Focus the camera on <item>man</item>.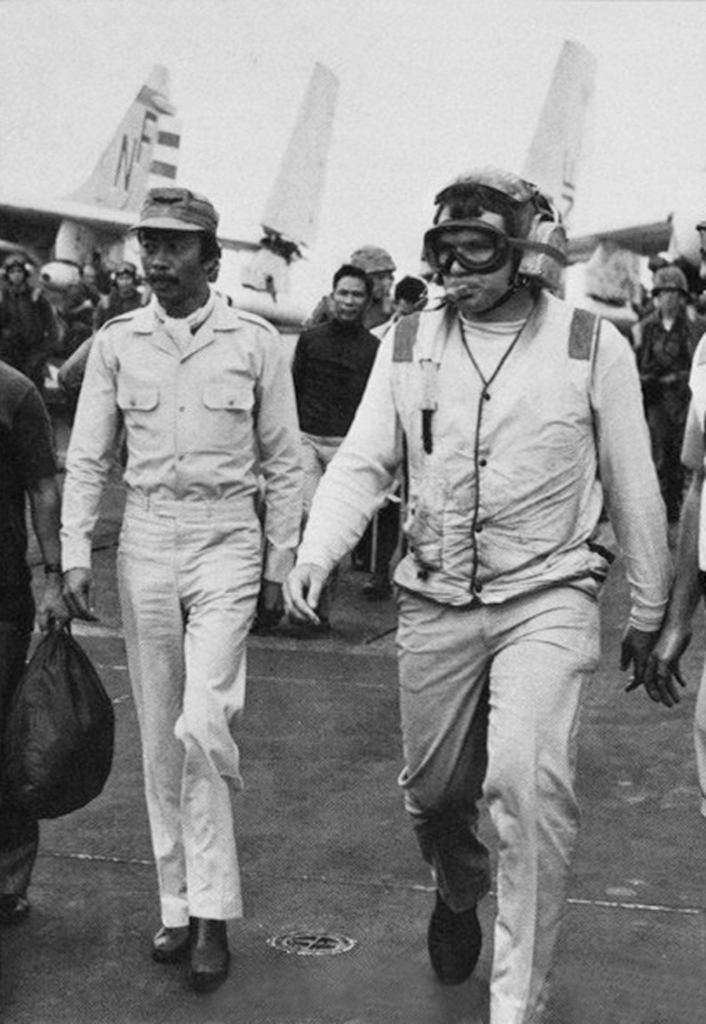
Focus region: rect(637, 266, 699, 503).
